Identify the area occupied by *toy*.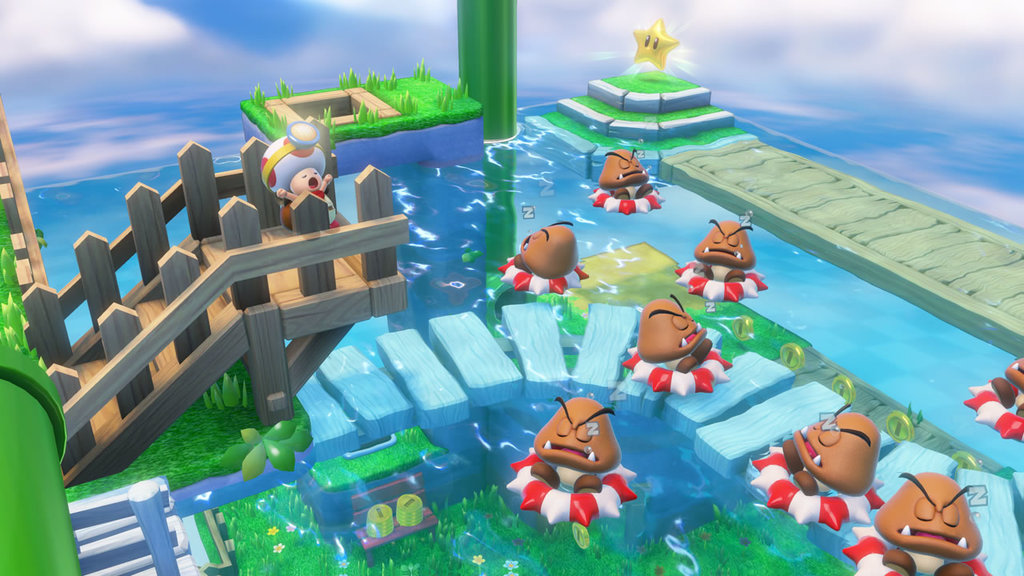
Area: [746, 404, 882, 528].
